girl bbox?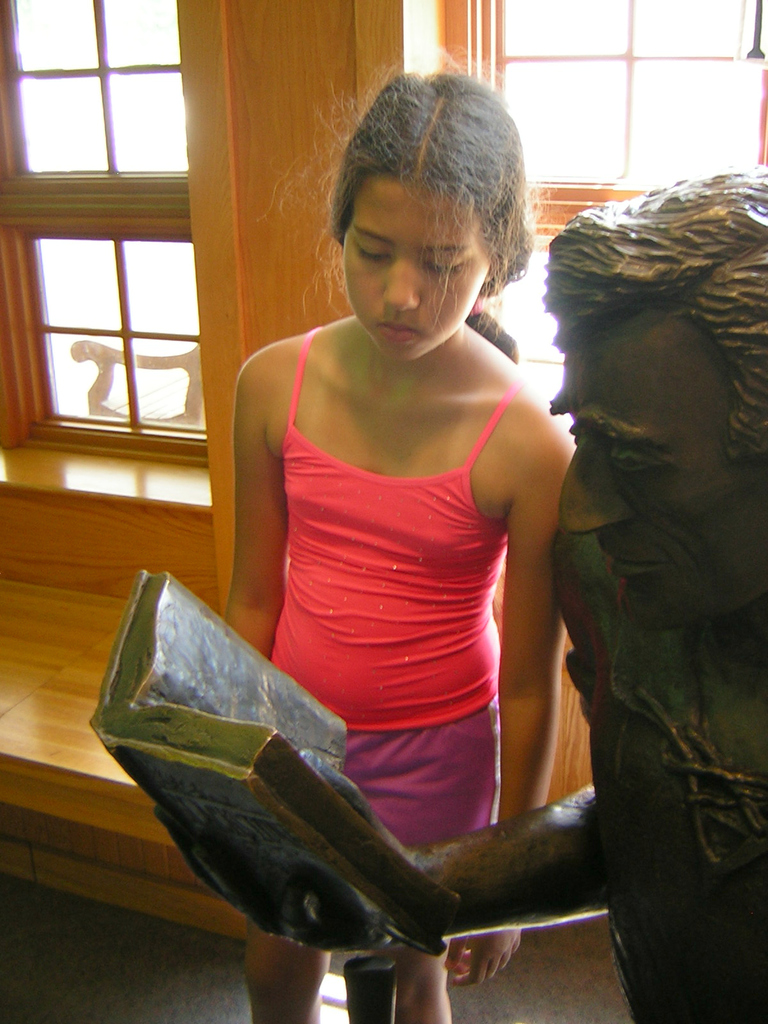
bbox=(220, 71, 575, 1023)
